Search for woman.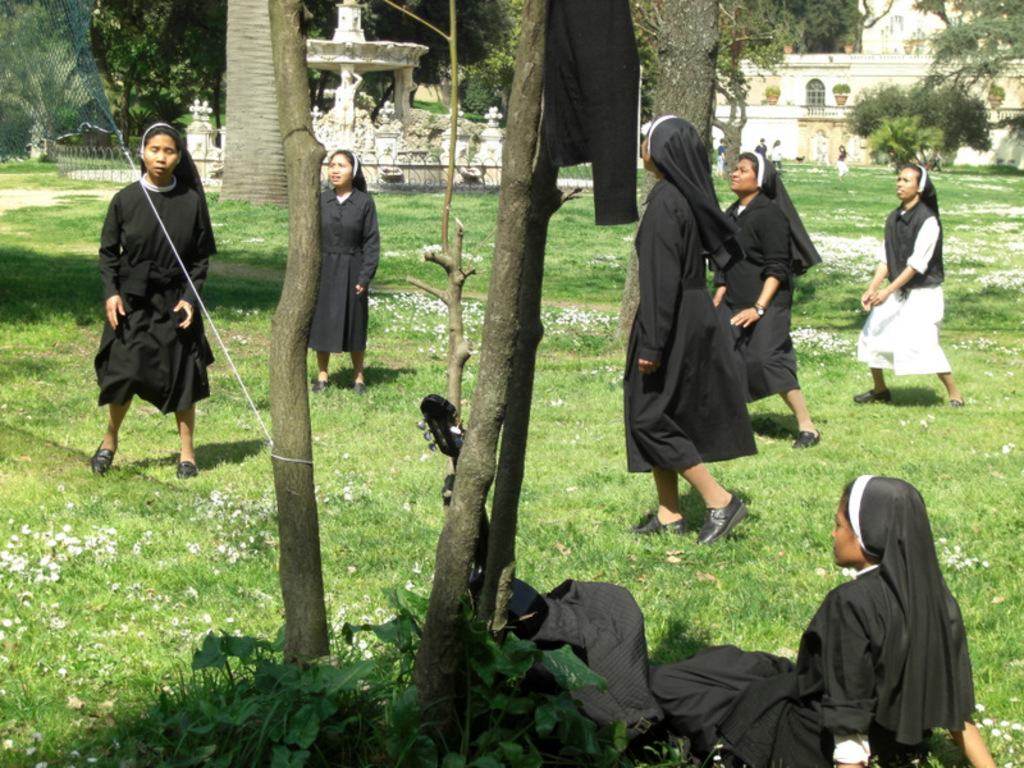
Found at [x1=90, y1=120, x2=221, y2=488].
